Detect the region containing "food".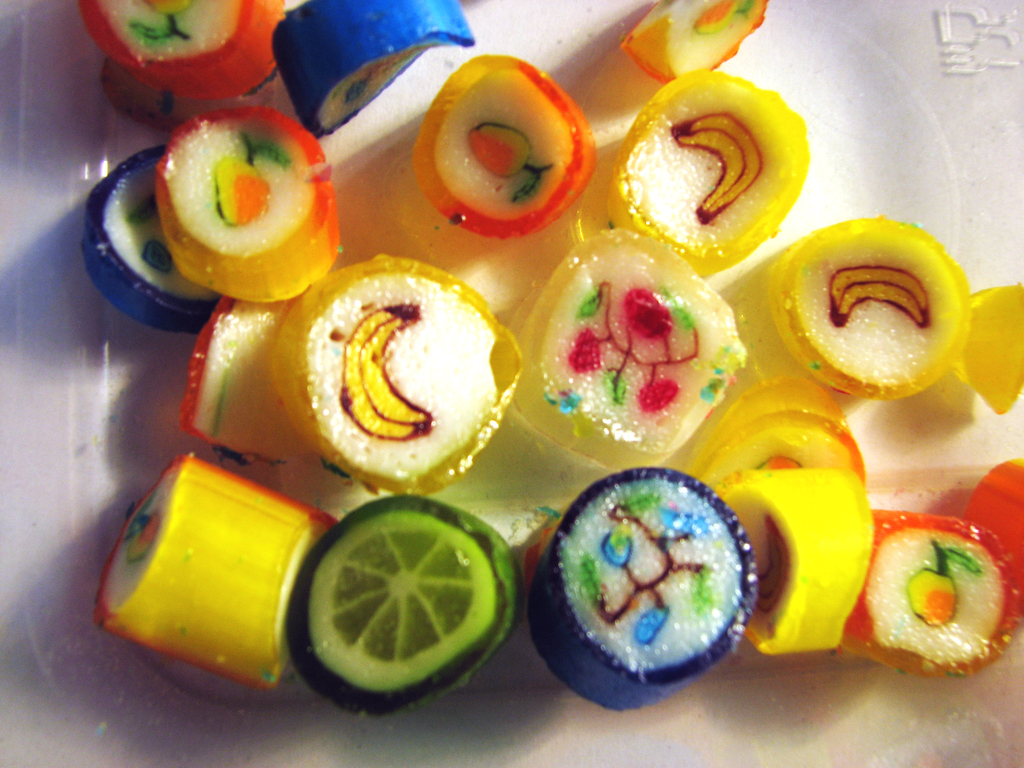
[left=620, top=0, right=765, bottom=83].
